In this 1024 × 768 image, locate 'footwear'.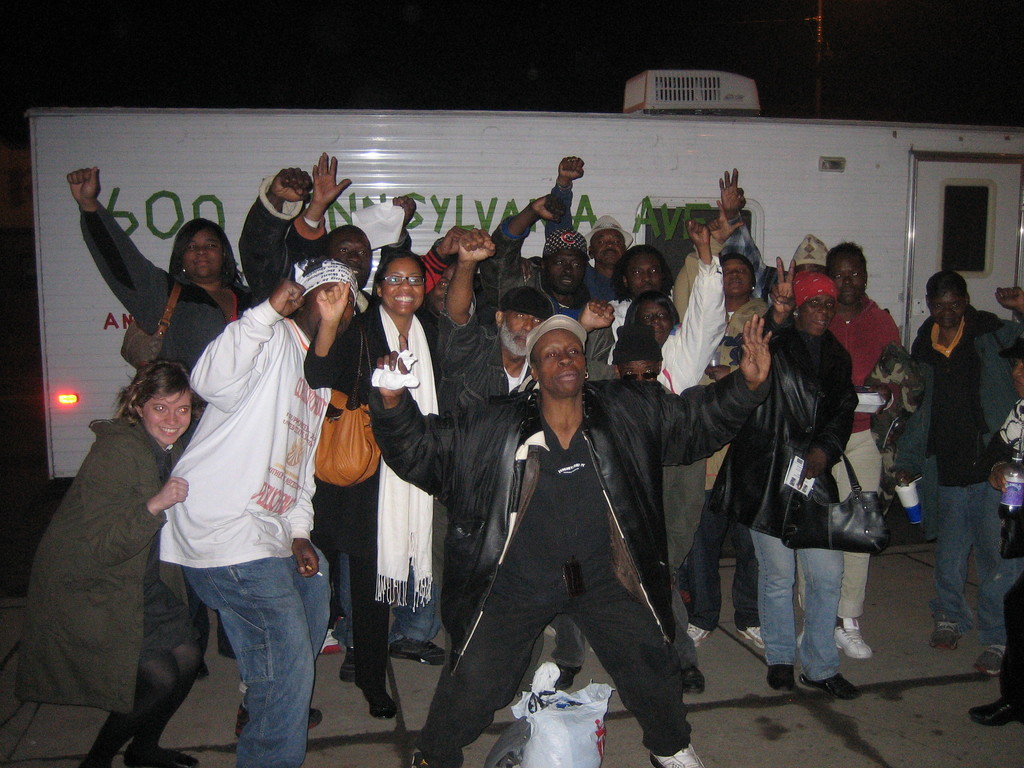
Bounding box: BBox(388, 637, 447, 668).
